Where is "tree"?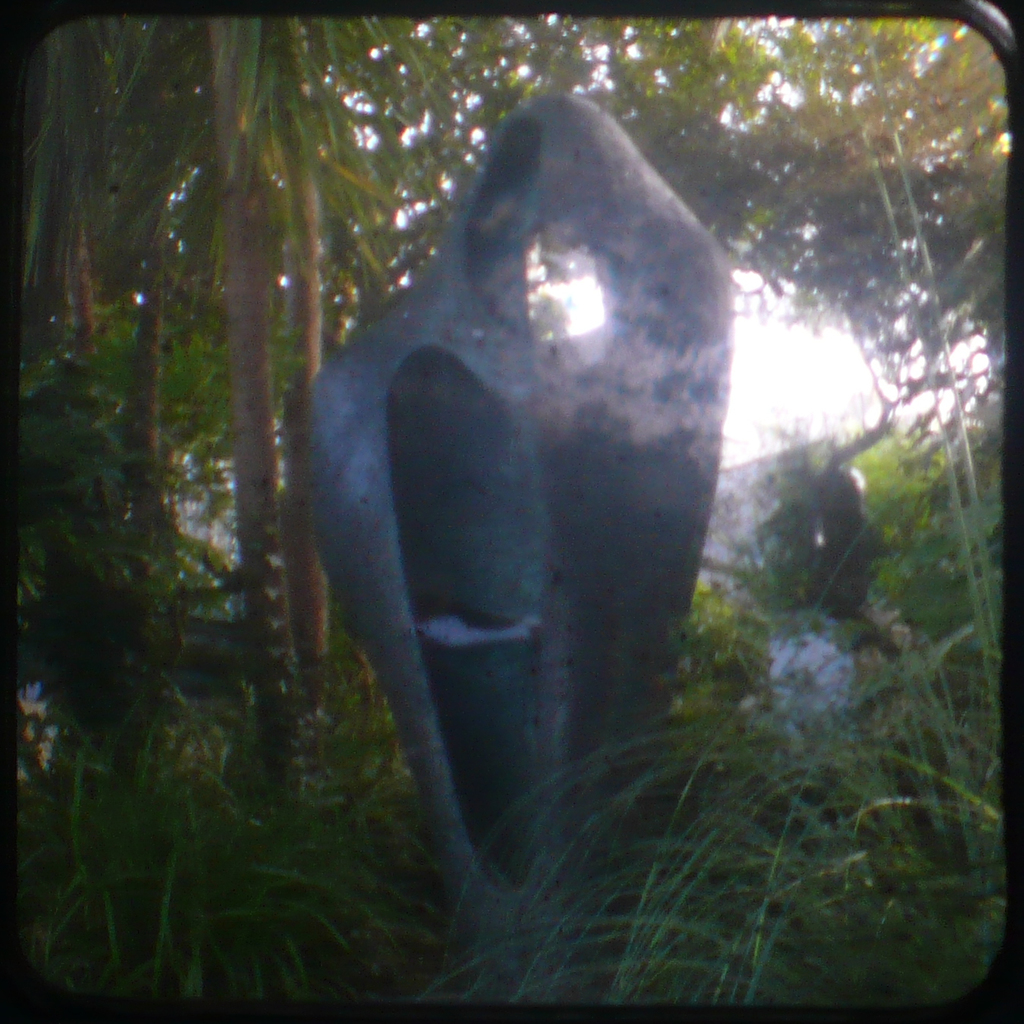
399 661 989 1023.
